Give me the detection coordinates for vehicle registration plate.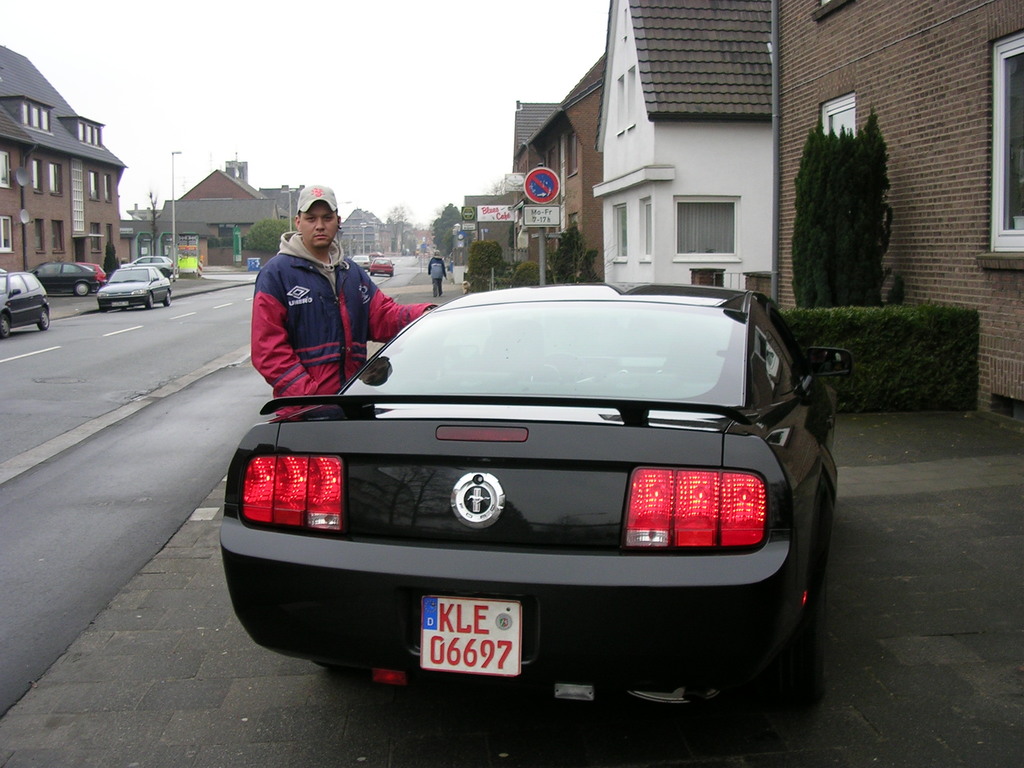
[x1=412, y1=604, x2=531, y2=677].
